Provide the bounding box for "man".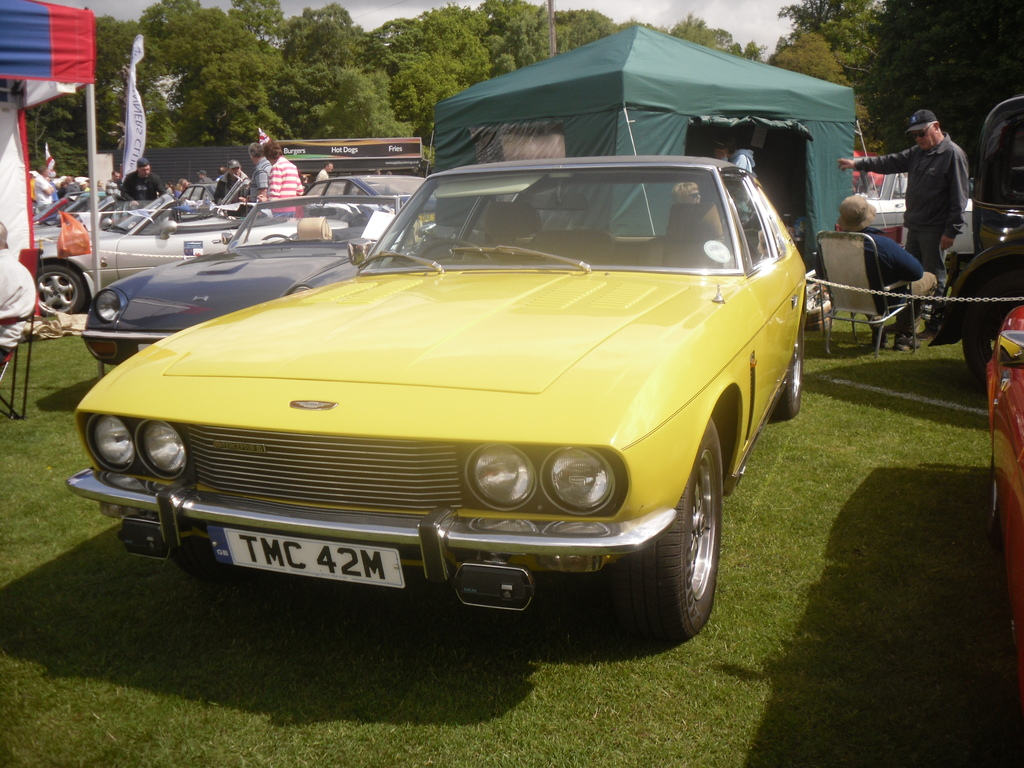
pyautogui.locateOnScreen(829, 186, 945, 356).
